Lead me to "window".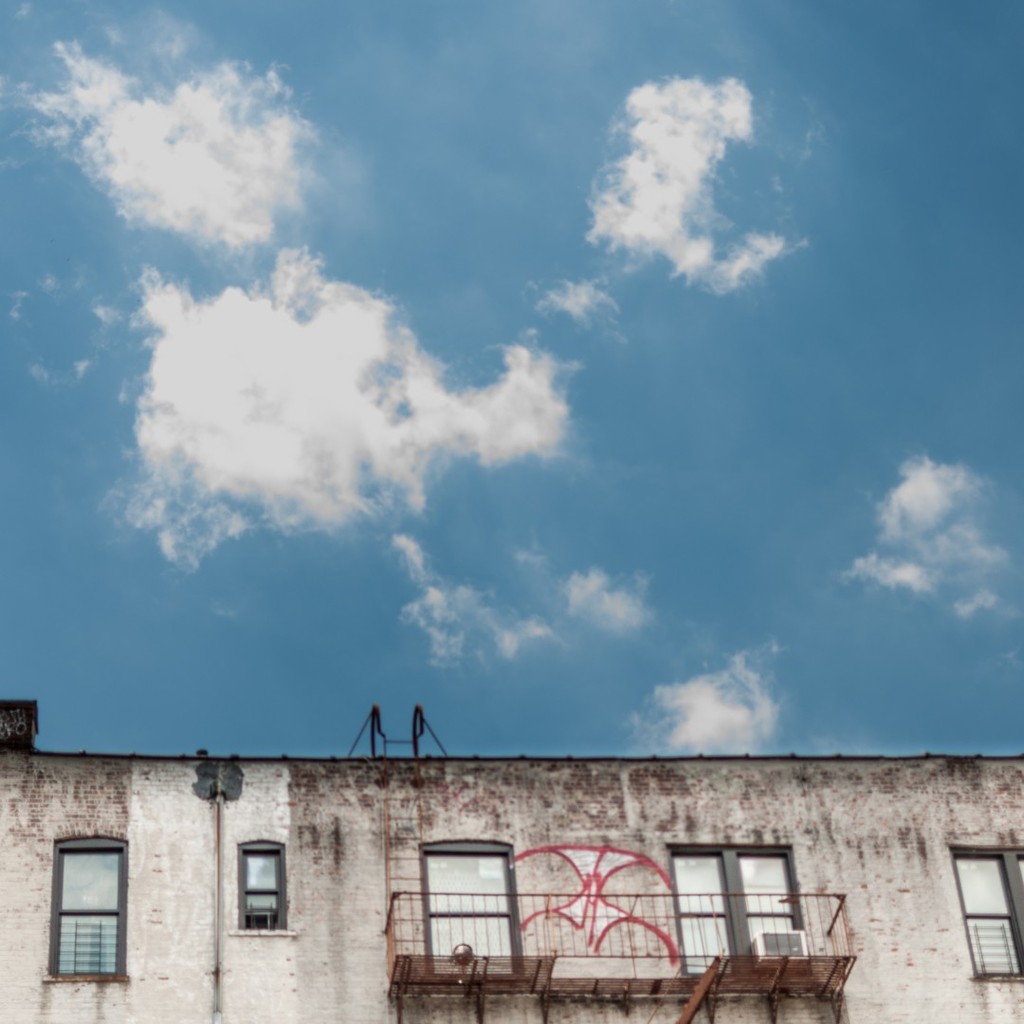
Lead to 52, 834, 126, 983.
